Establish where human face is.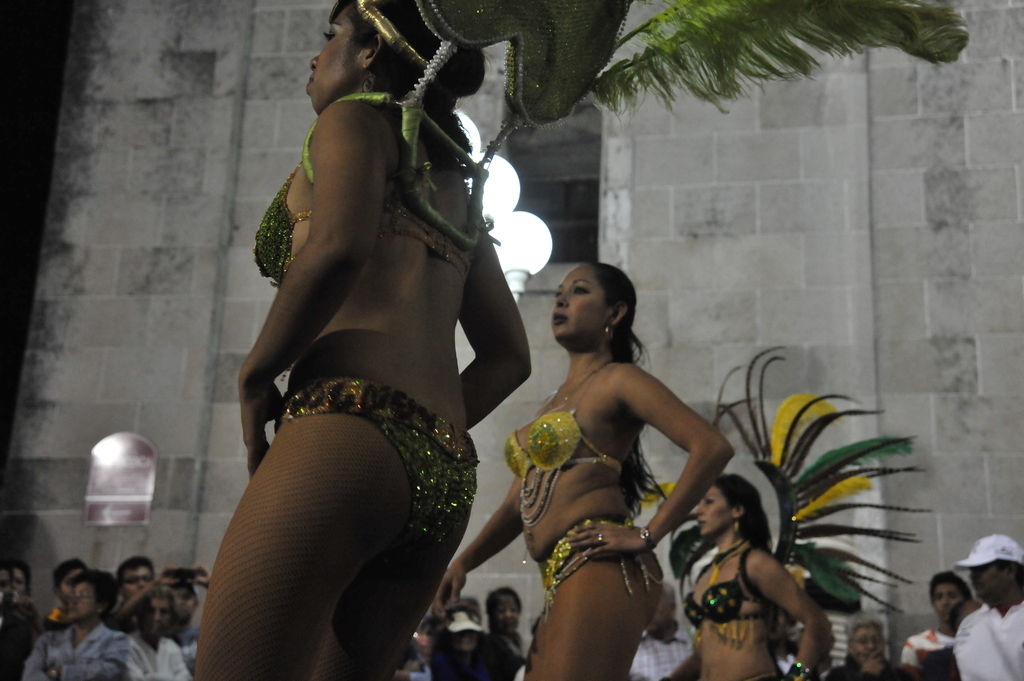
Established at box(851, 627, 882, 663).
